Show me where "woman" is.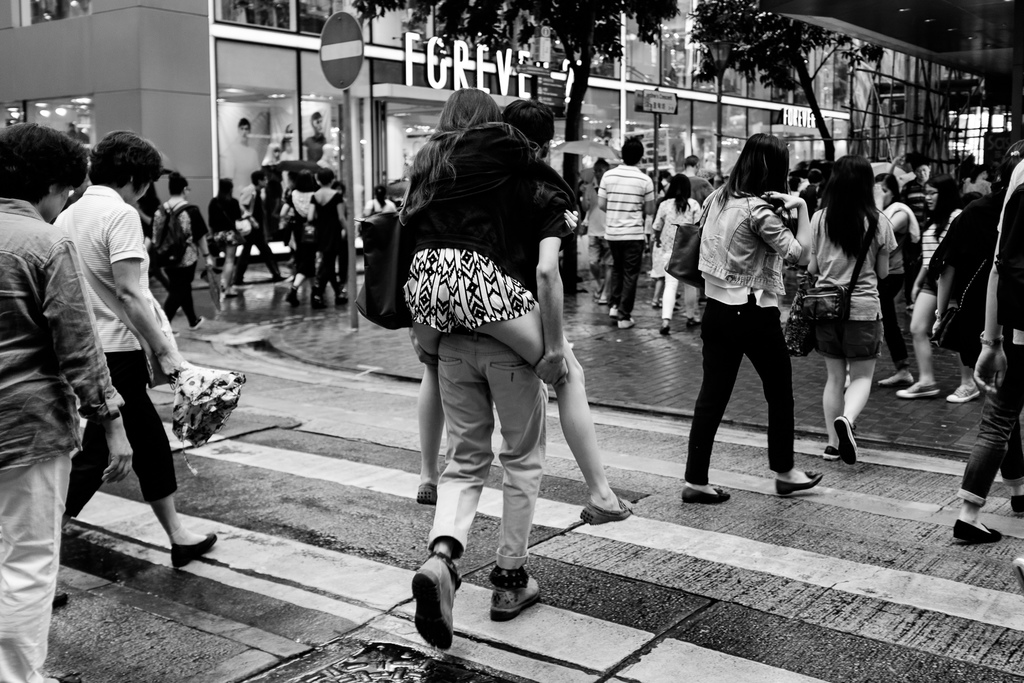
"woman" is at <region>388, 88, 640, 523</region>.
